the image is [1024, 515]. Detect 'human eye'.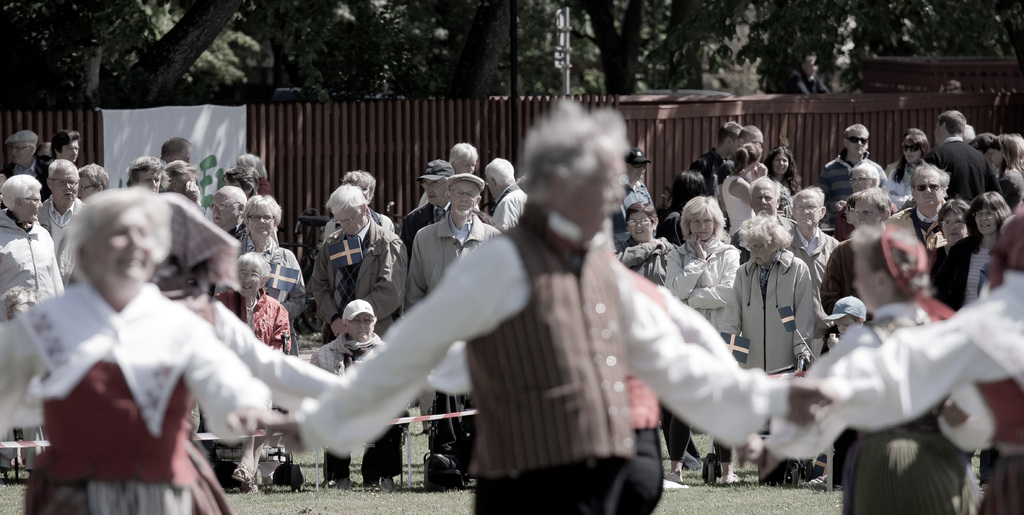
Detection: <bbox>454, 192, 458, 195</bbox>.
